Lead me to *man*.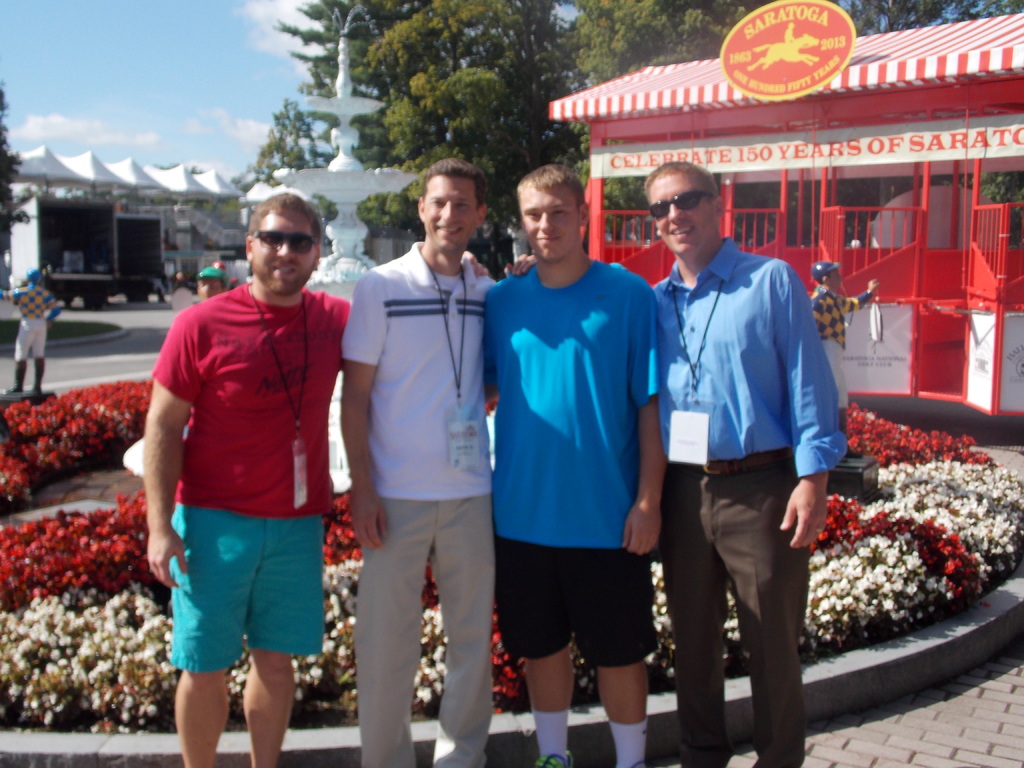
Lead to x1=806, y1=260, x2=879, y2=389.
